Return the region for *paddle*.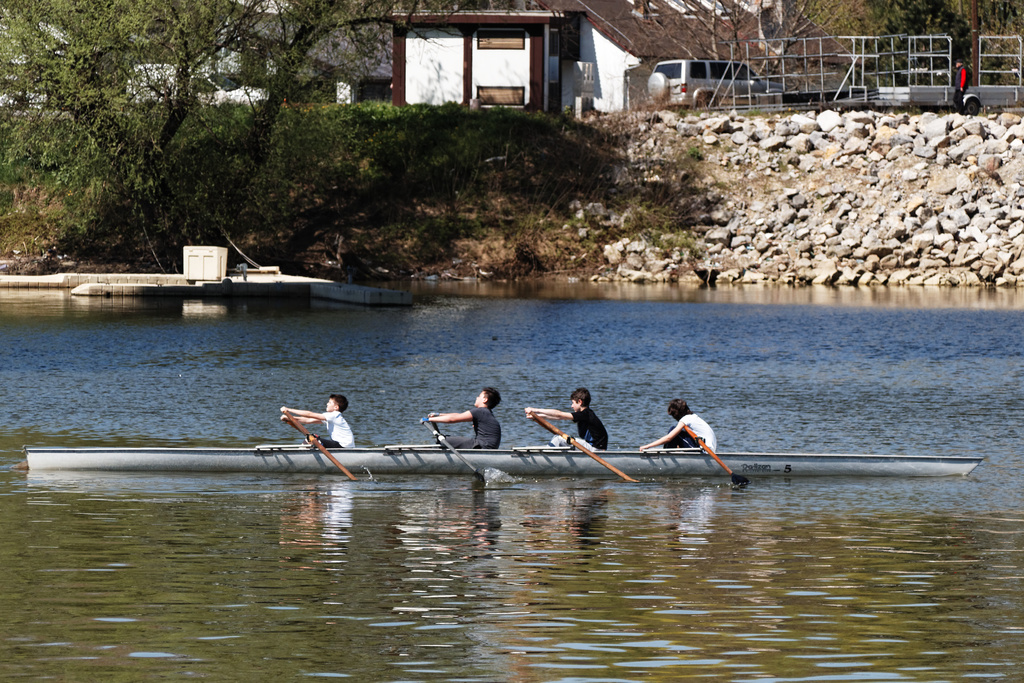
<bbox>529, 409, 634, 483</bbox>.
